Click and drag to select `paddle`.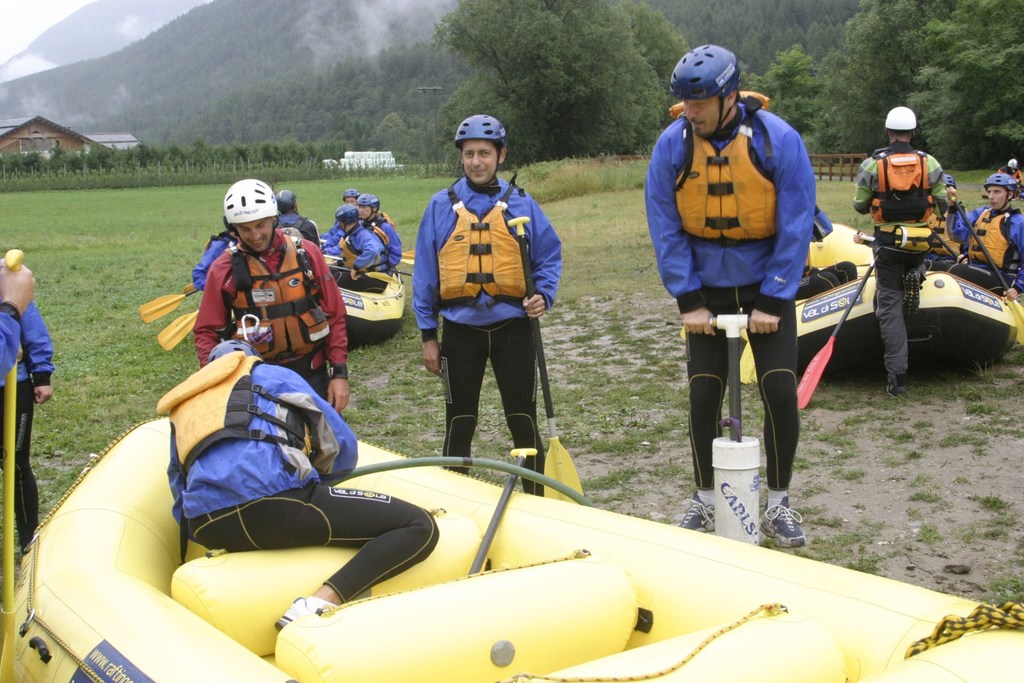
Selection: (left=467, top=447, right=538, bottom=574).
